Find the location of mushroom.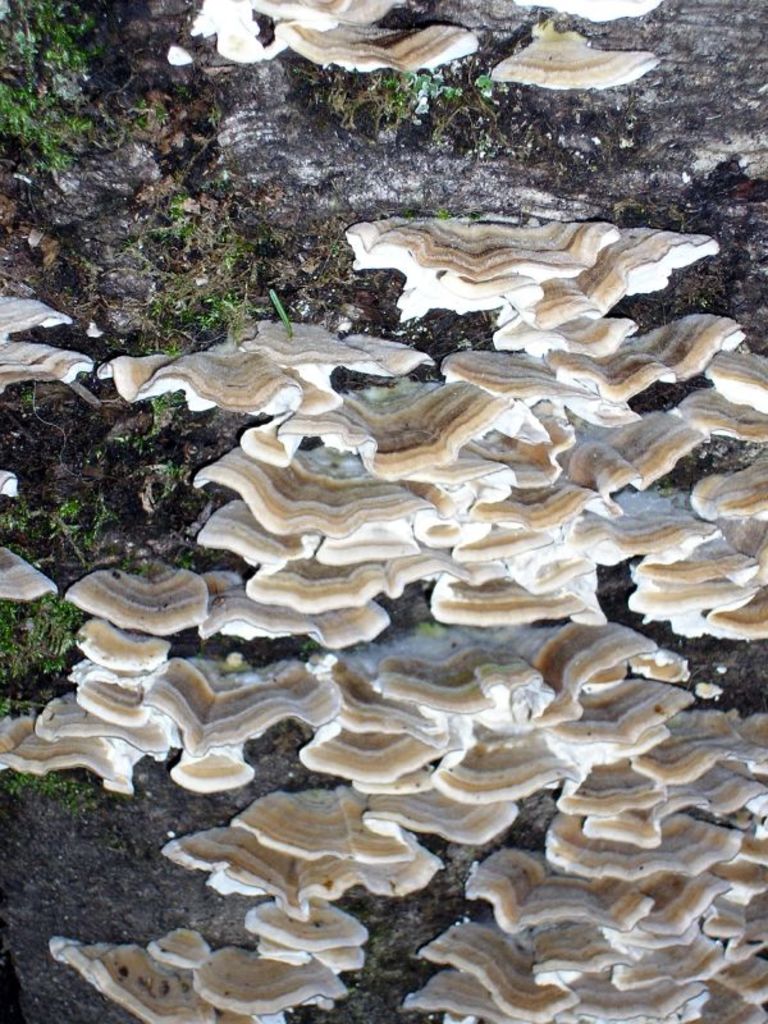
Location: pyautogui.locateOnScreen(511, 0, 655, 24).
